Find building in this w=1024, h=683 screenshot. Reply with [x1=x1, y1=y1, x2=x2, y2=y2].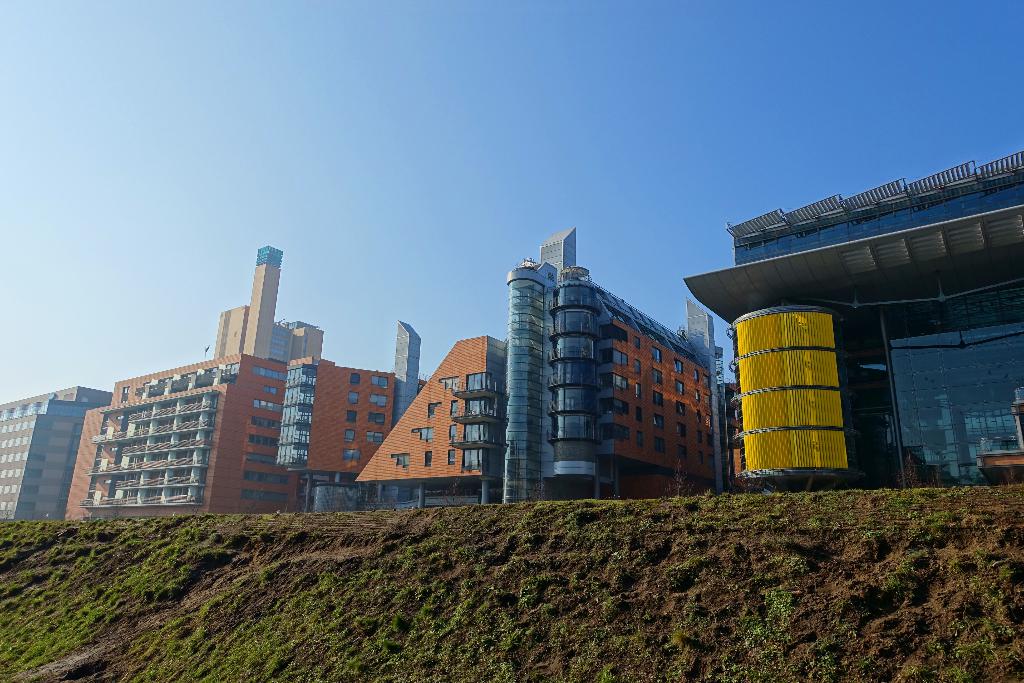
[x1=63, y1=247, x2=428, y2=519].
